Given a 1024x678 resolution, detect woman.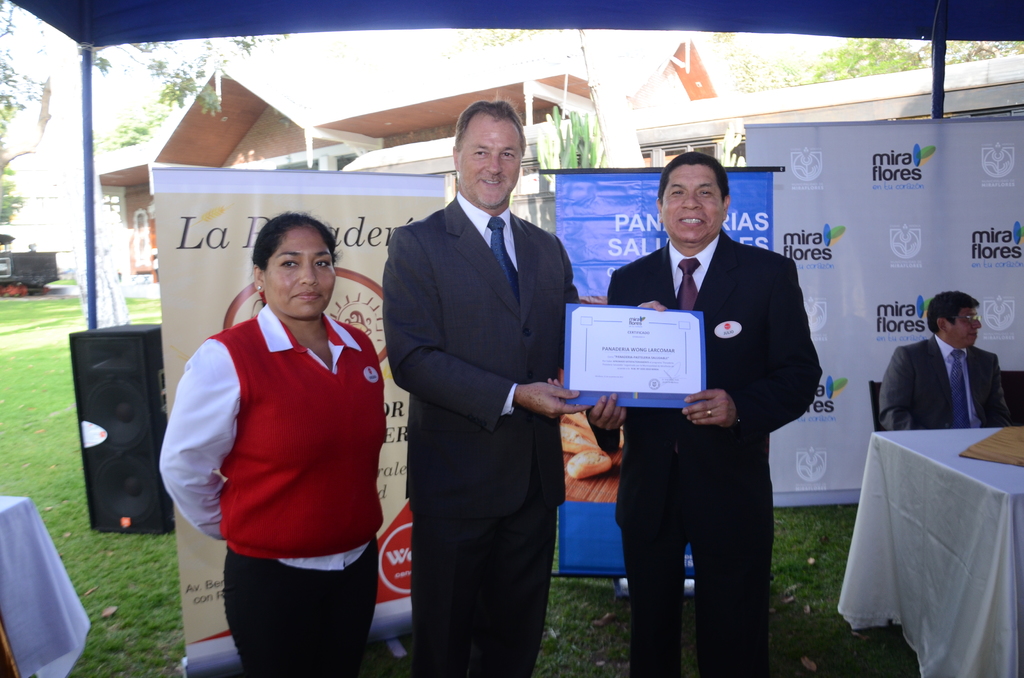
163,190,386,658.
